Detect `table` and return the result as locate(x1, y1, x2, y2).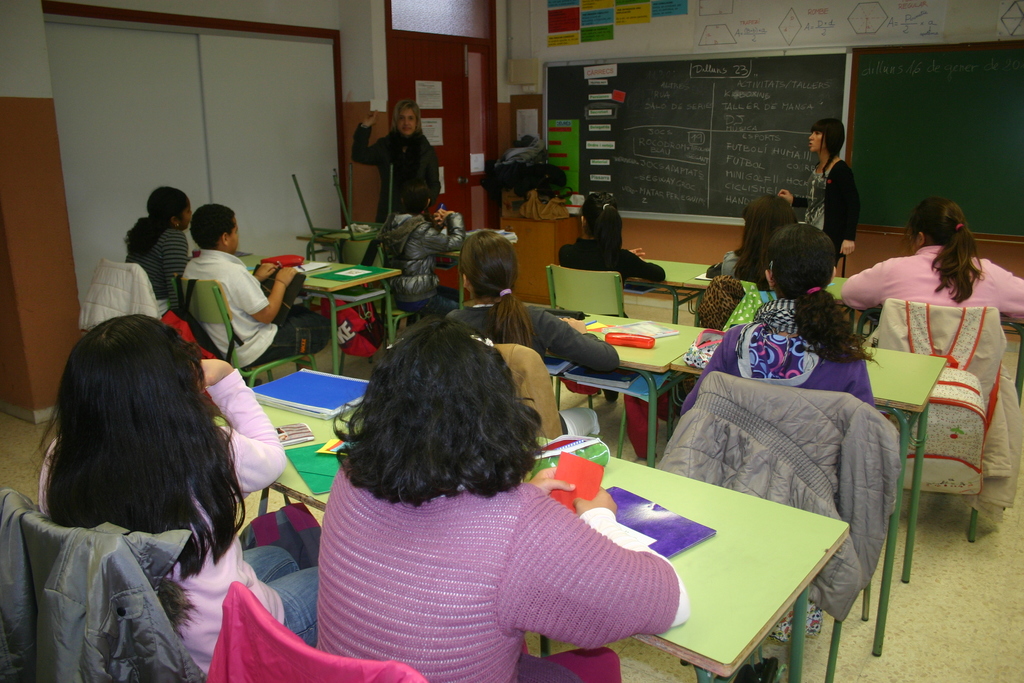
locate(211, 365, 849, 682).
